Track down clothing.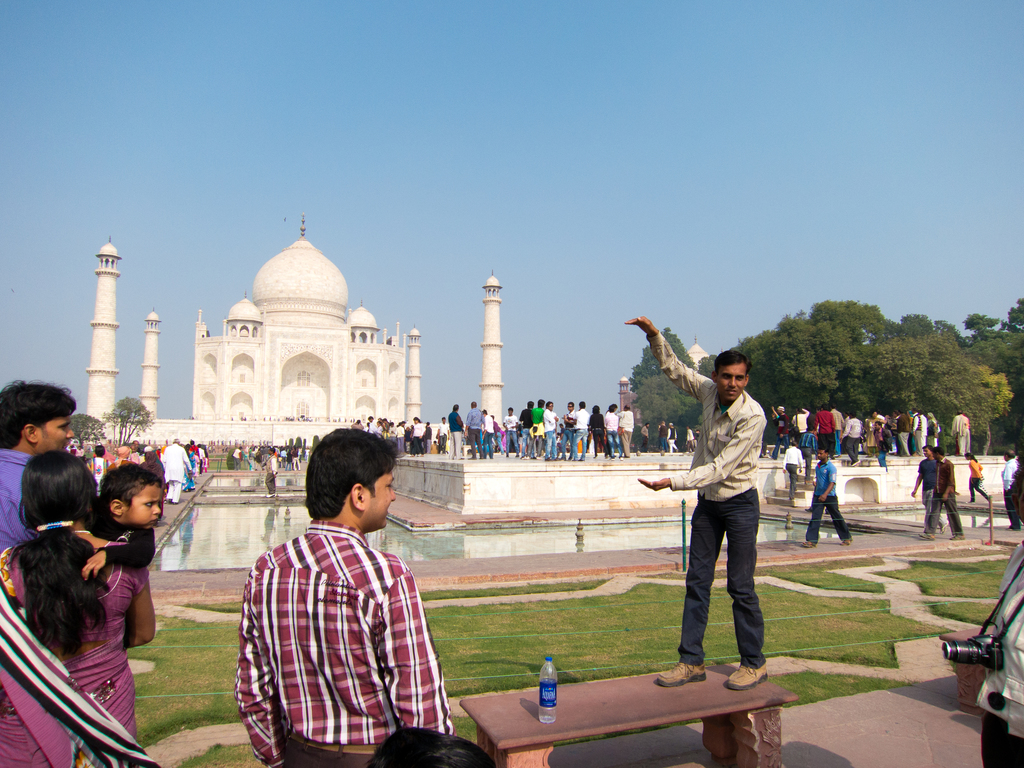
Tracked to region(0, 550, 146, 767).
